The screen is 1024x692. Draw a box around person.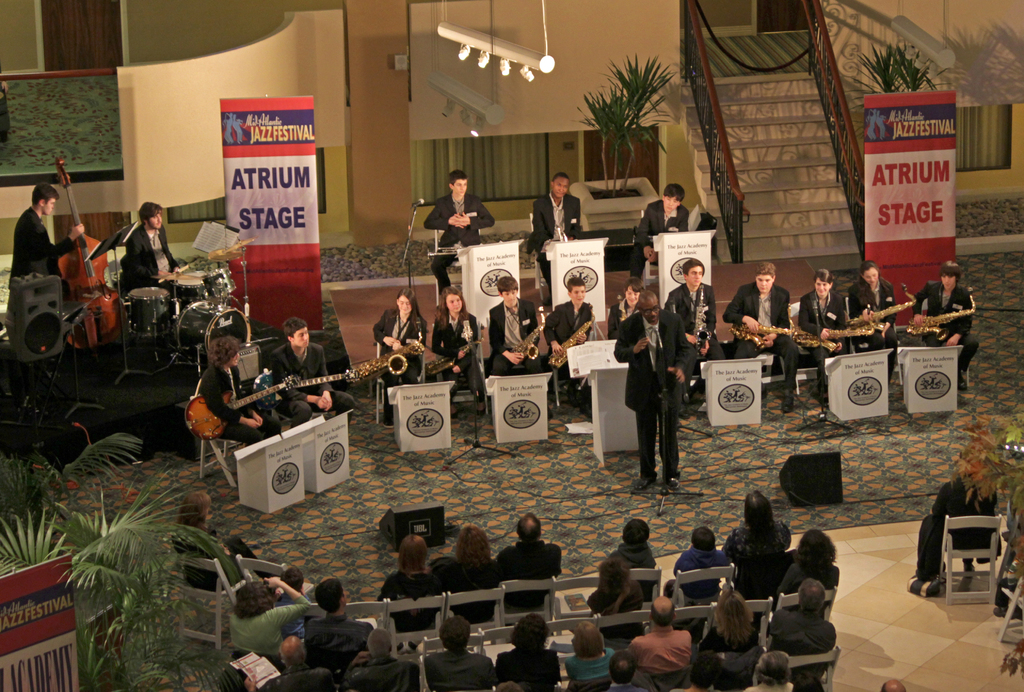
267/568/312/639.
